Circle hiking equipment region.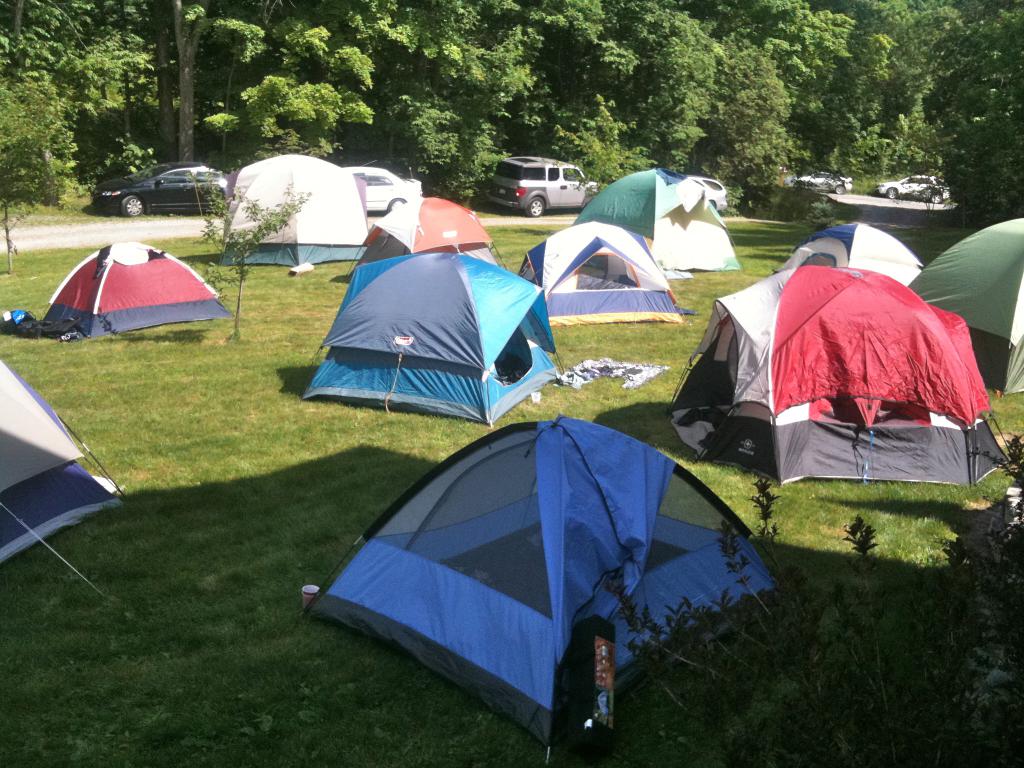
Region: left=771, top=223, right=922, bottom=284.
